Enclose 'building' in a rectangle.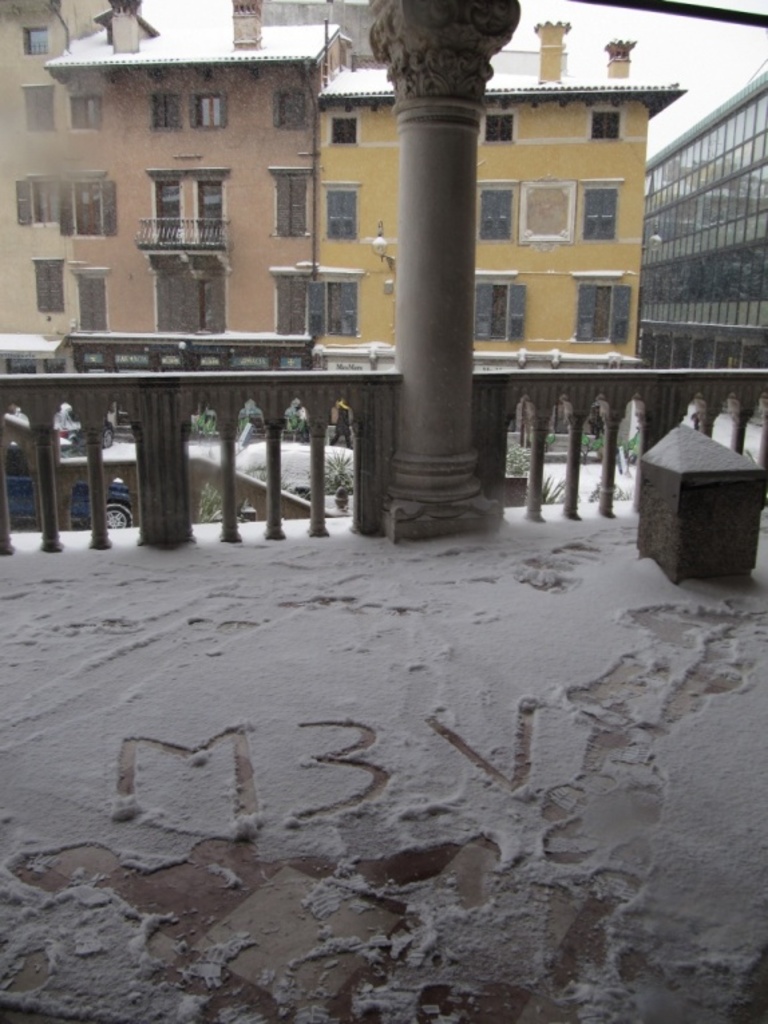
<box>314,348,637,439</box>.
